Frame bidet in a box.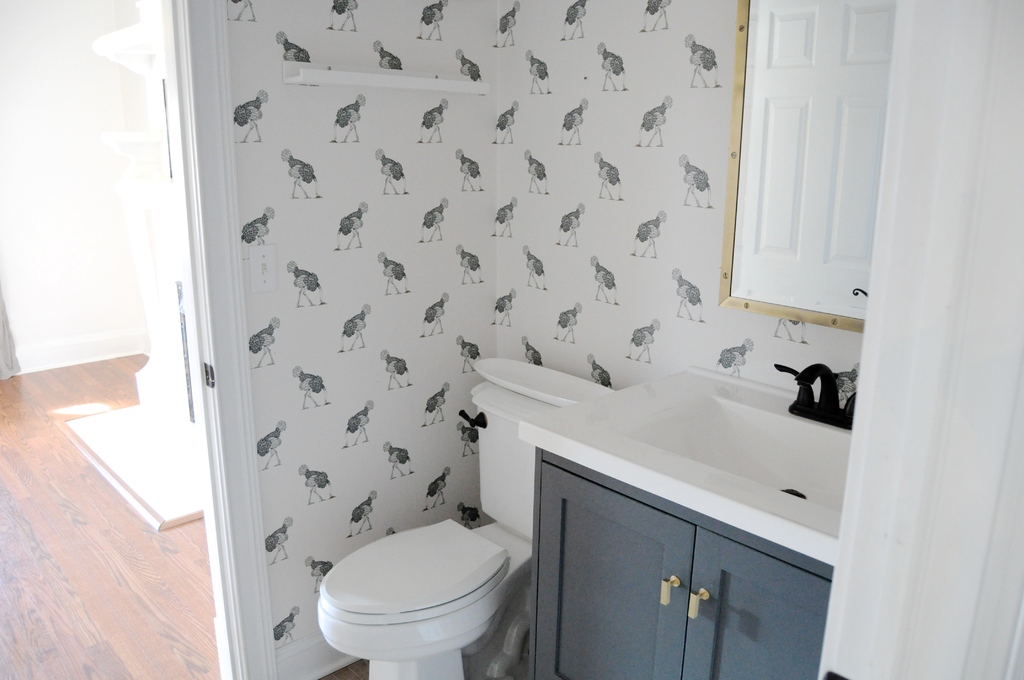
x1=317 y1=519 x2=532 y2=679.
